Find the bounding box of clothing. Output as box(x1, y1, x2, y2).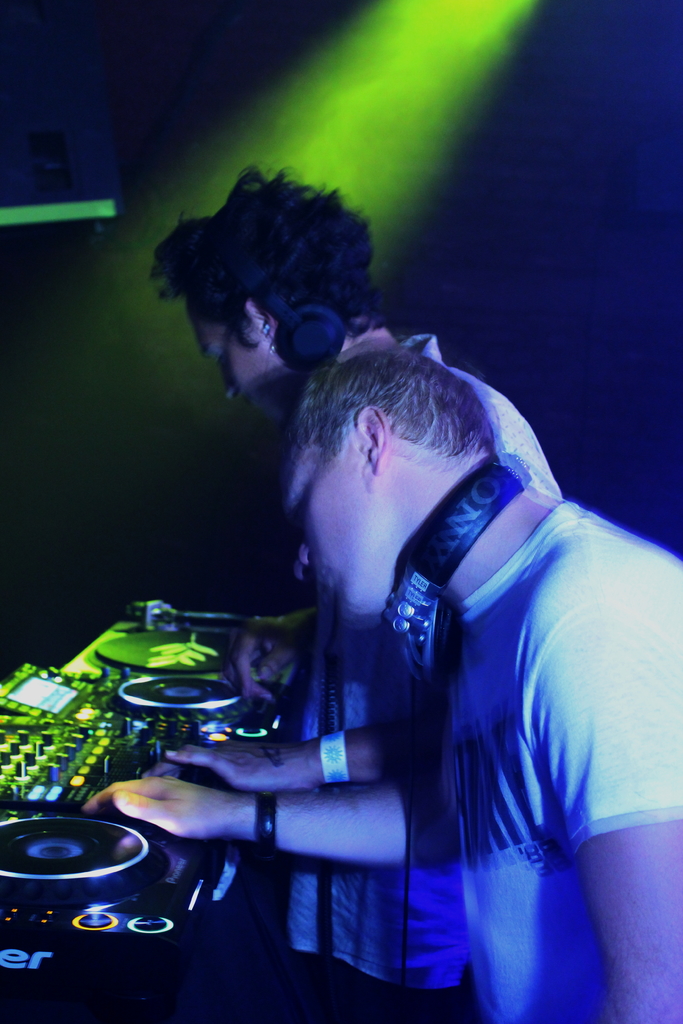
box(431, 492, 682, 1020).
